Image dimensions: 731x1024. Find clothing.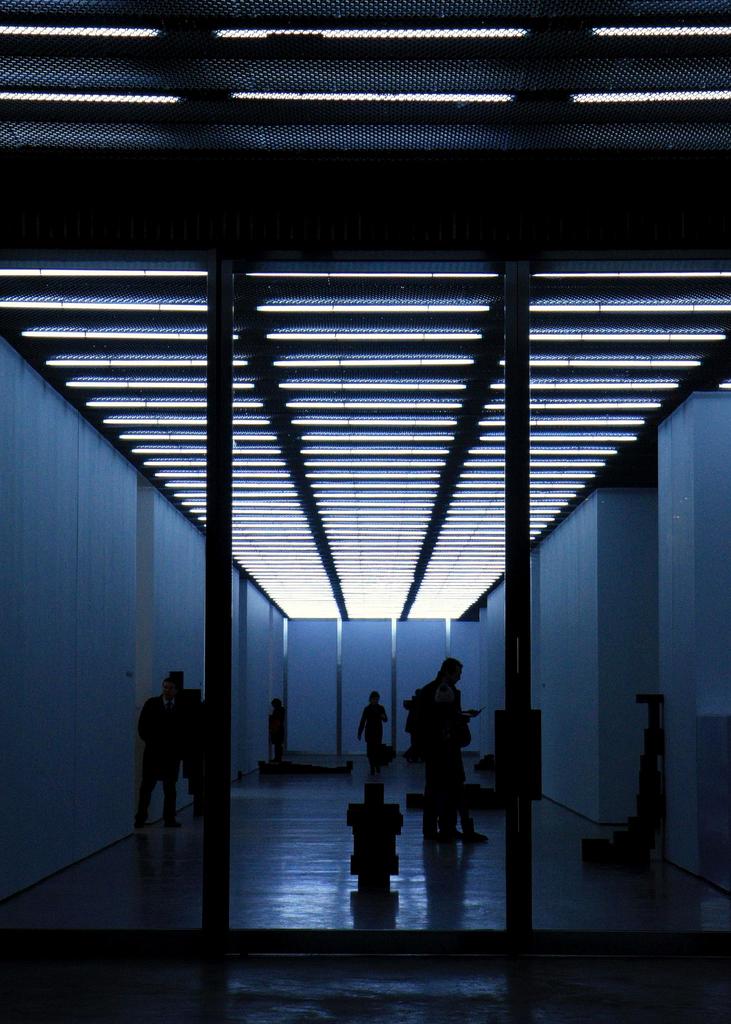
detection(362, 698, 399, 788).
